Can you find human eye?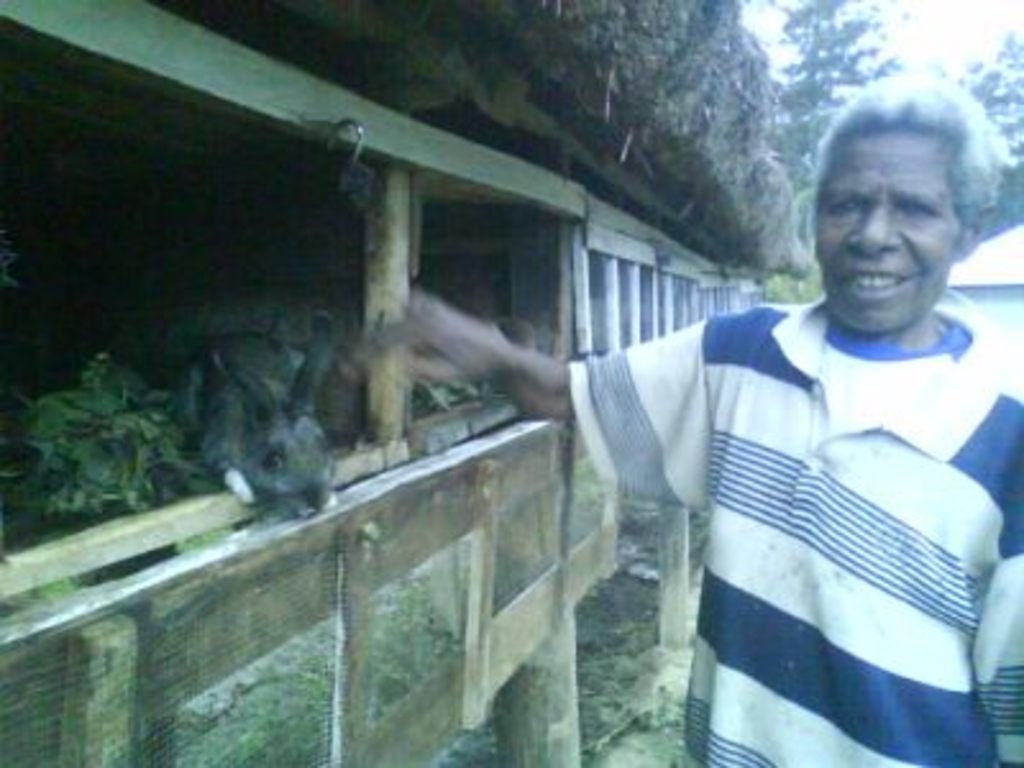
Yes, bounding box: [left=822, top=195, right=873, bottom=220].
